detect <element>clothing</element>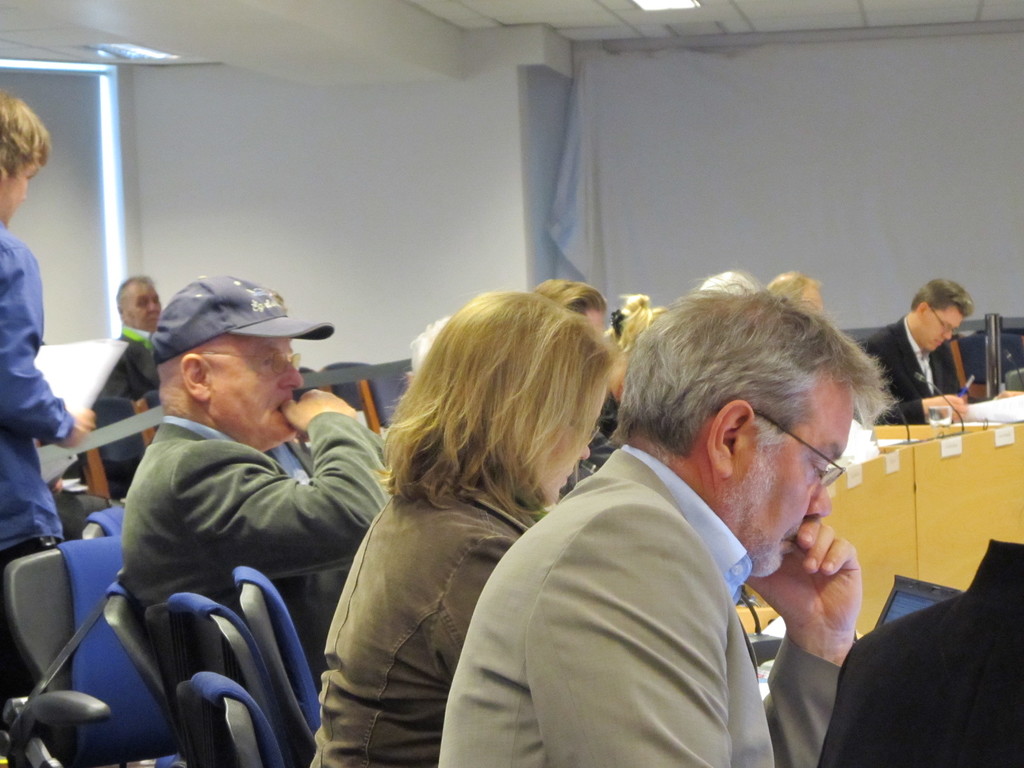
region(85, 328, 163, 500)
